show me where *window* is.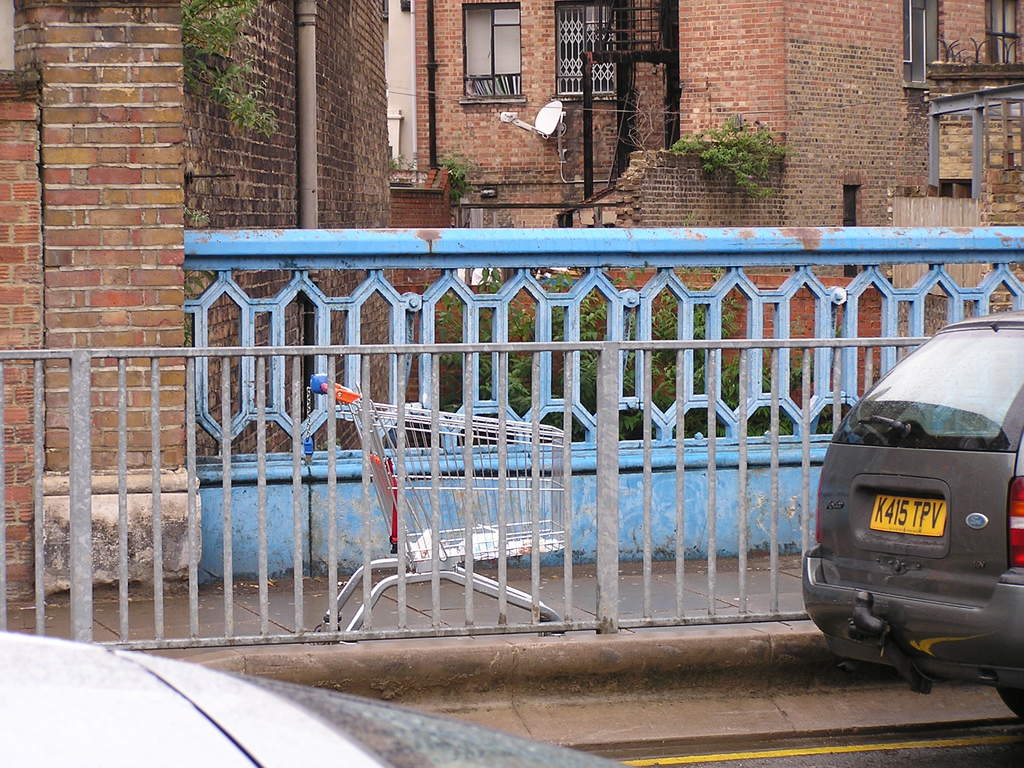
*window* is at x1=463 y1=3 x2=523 y2=98.
